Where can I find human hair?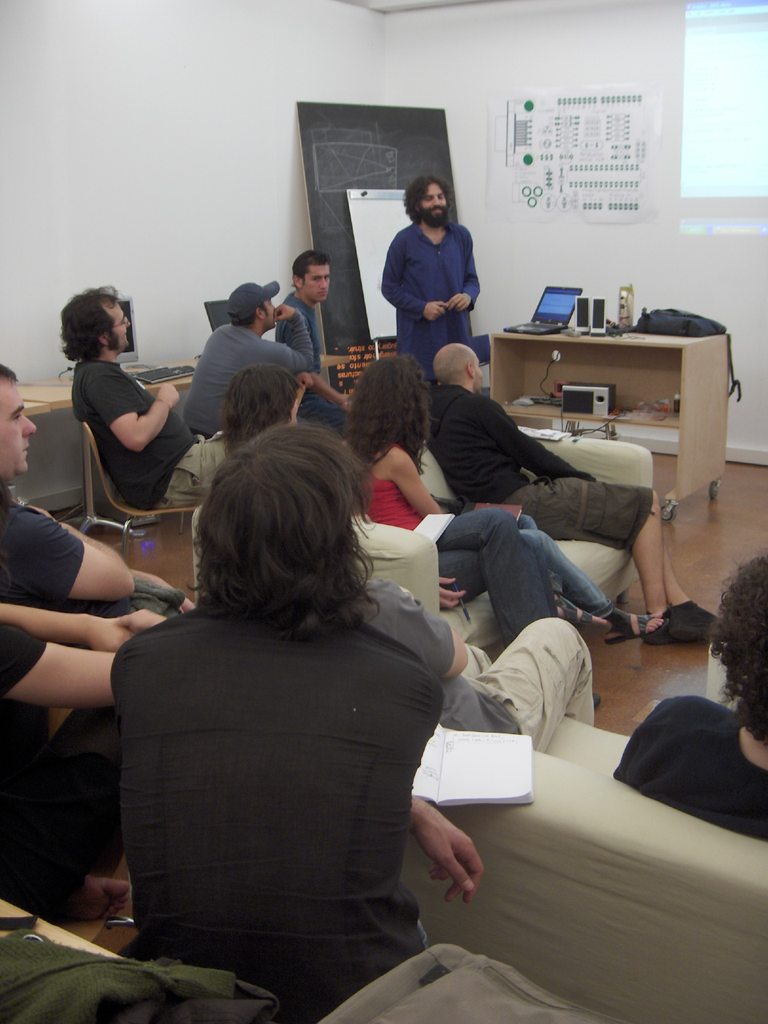
You can find it at (0, 478, 13, 598).
